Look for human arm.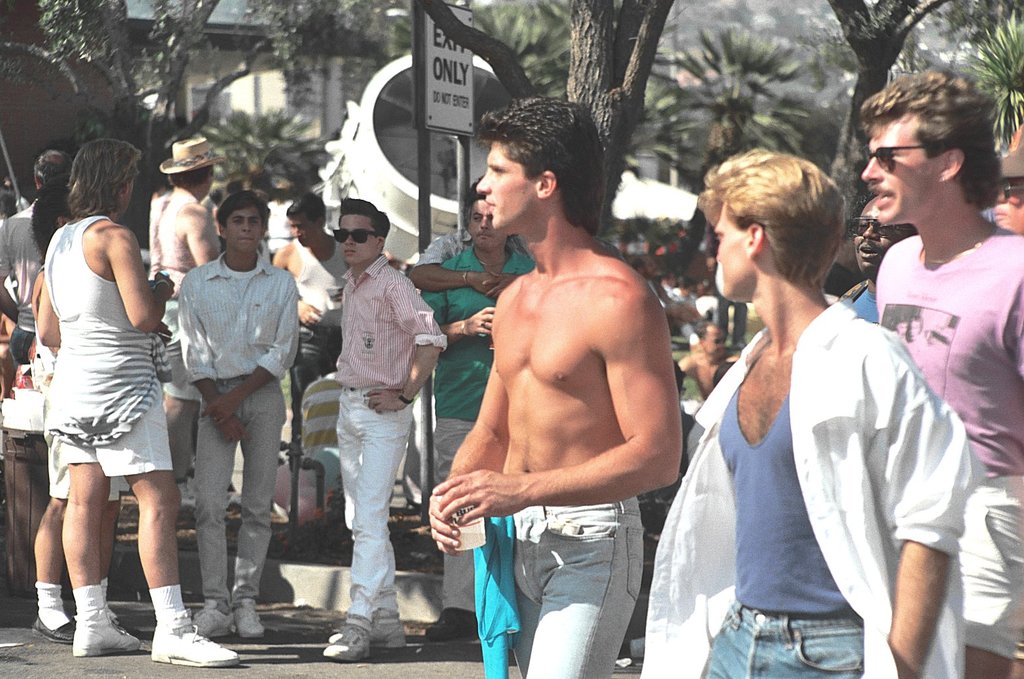
Found: (x1=184, y1=207, x2=219, y2=271).
